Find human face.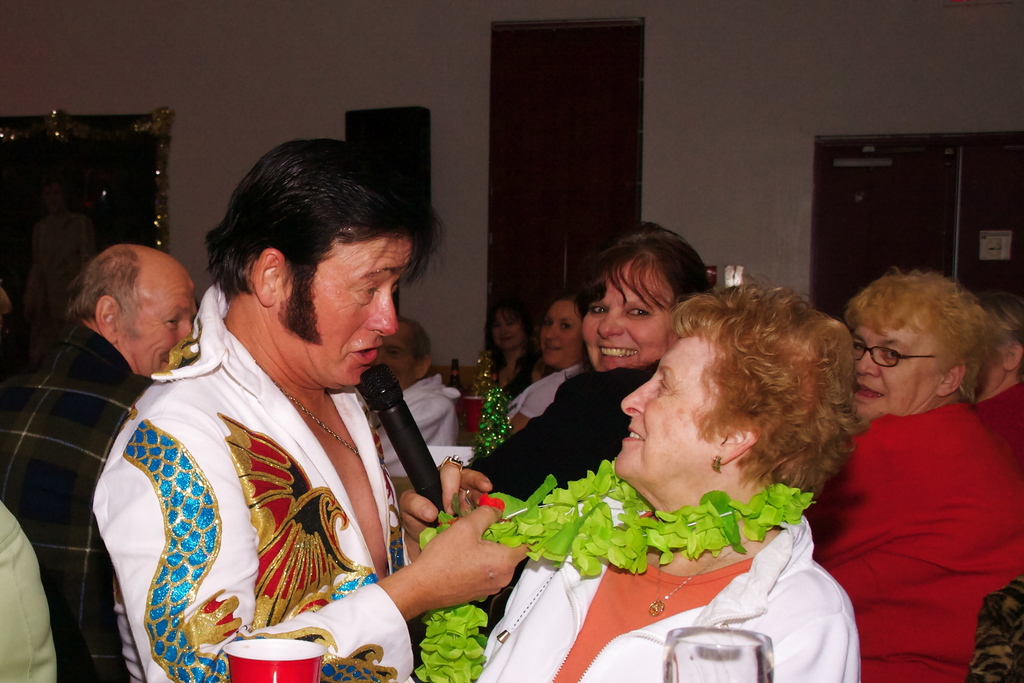
Rect(376, 327, 412, 386).
